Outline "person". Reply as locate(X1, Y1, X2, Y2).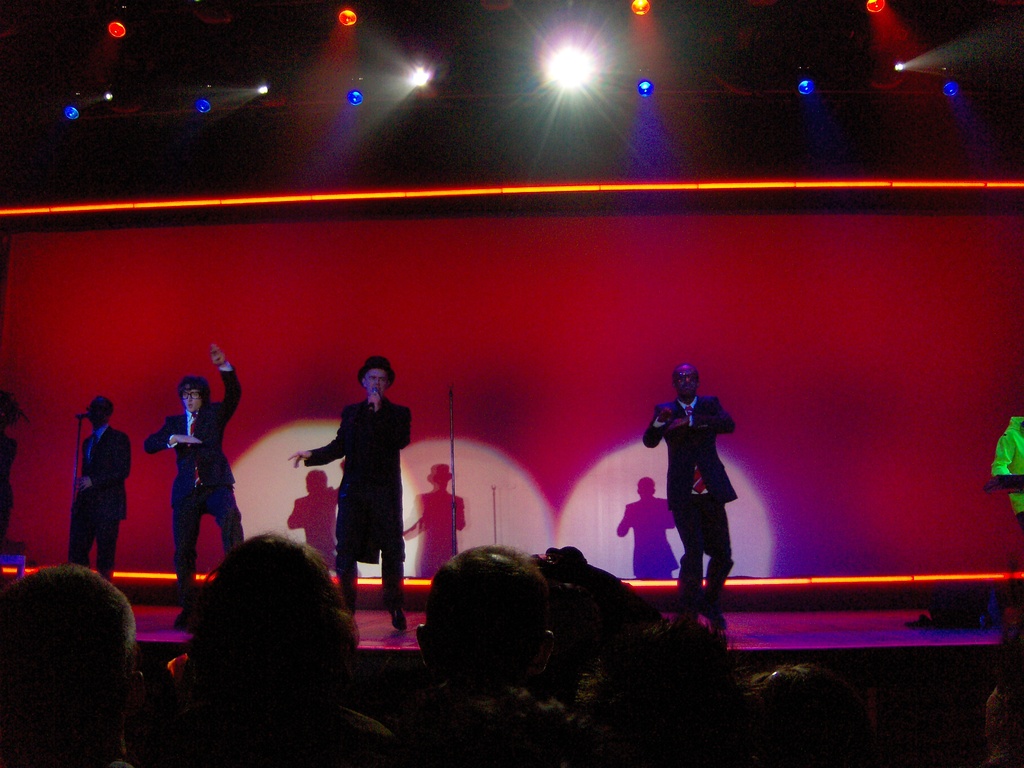
locate(642, 364, 749, 625).
